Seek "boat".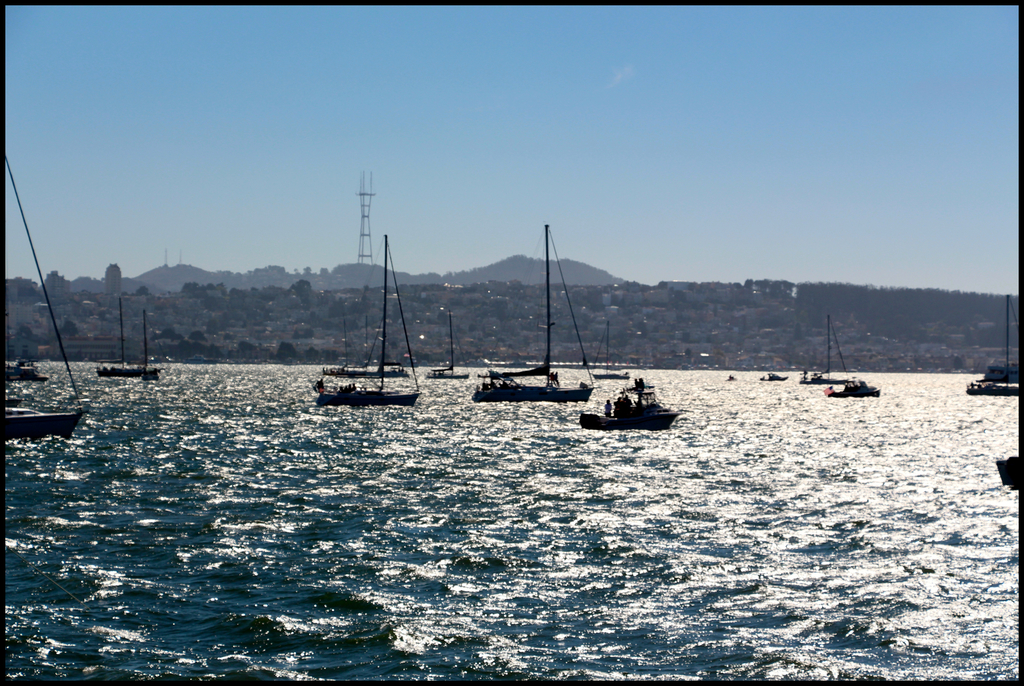
box(479, 360, 548, 380).
